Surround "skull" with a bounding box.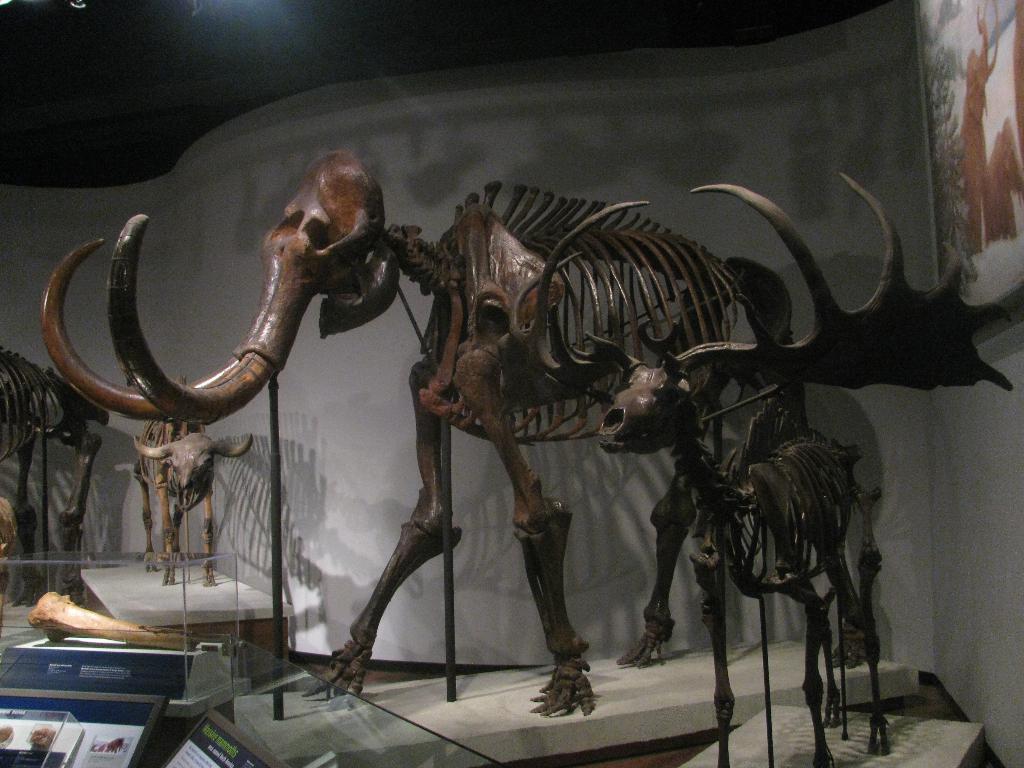
(left=131, top=431, right=254, bottom=513).
